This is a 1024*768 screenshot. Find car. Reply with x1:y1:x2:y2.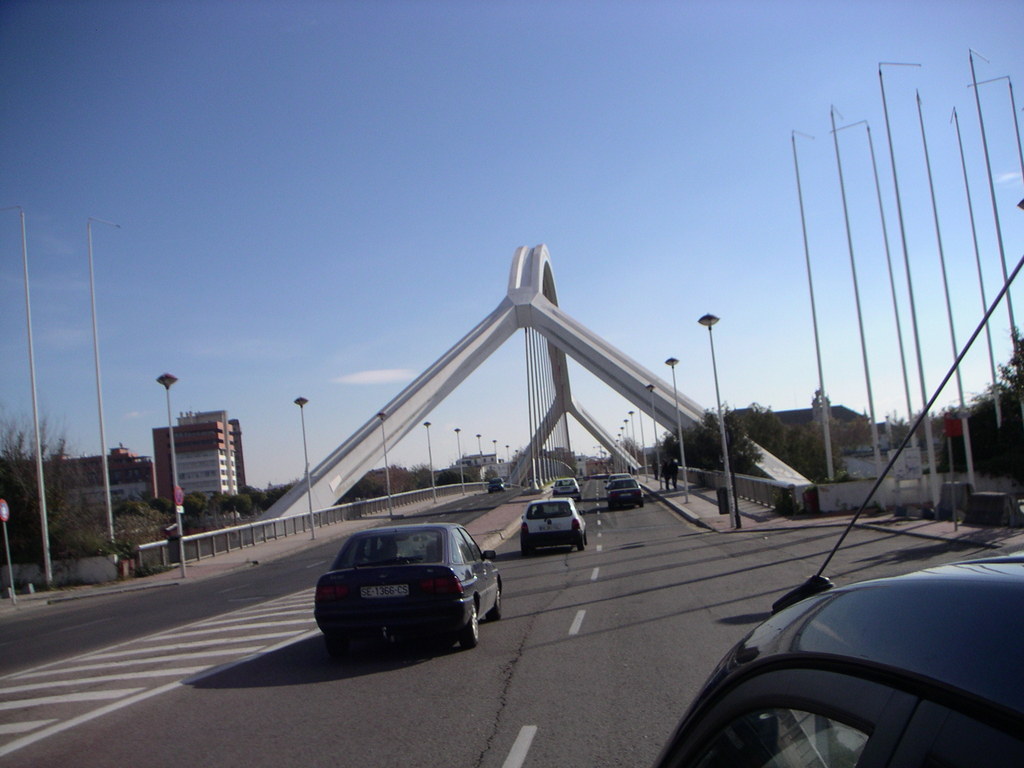
604:476:646:511.
